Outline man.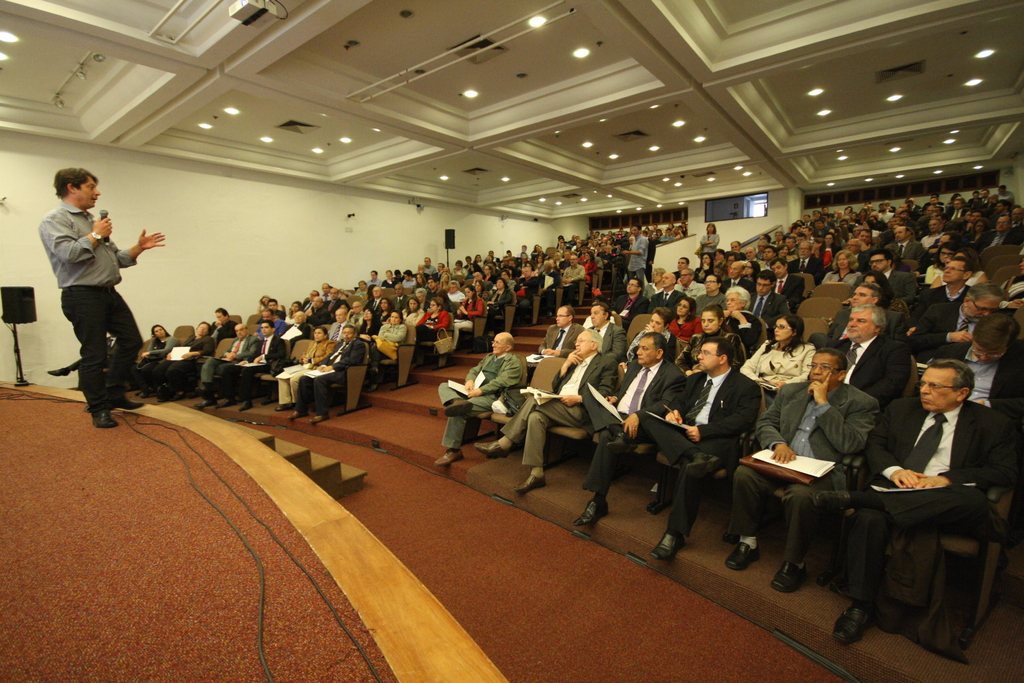
Outline: region(730, 241, 743, 253).
